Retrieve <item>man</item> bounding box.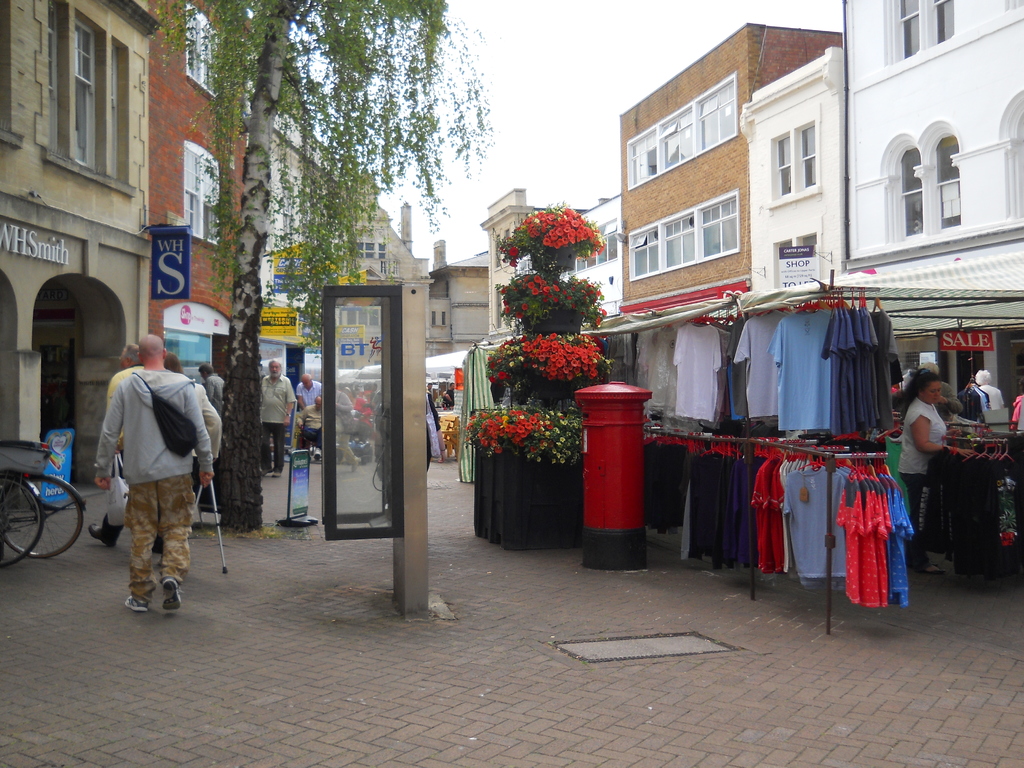
Bounding box: <region>446, 380, 456, 405</region>.
